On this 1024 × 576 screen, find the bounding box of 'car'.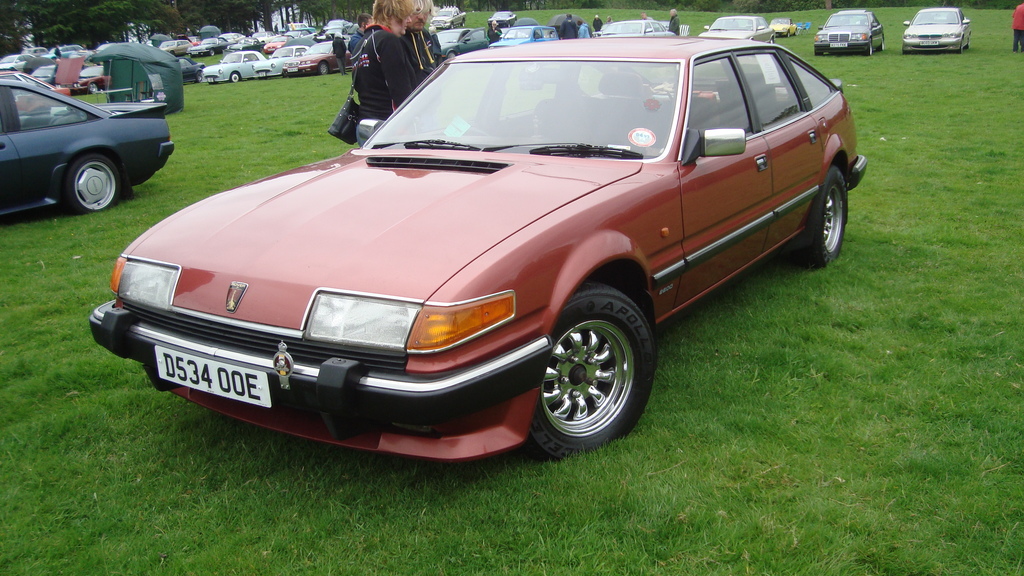
Bounding box: pyautogui.locateOnScreen(814, 7, 882, 56).
